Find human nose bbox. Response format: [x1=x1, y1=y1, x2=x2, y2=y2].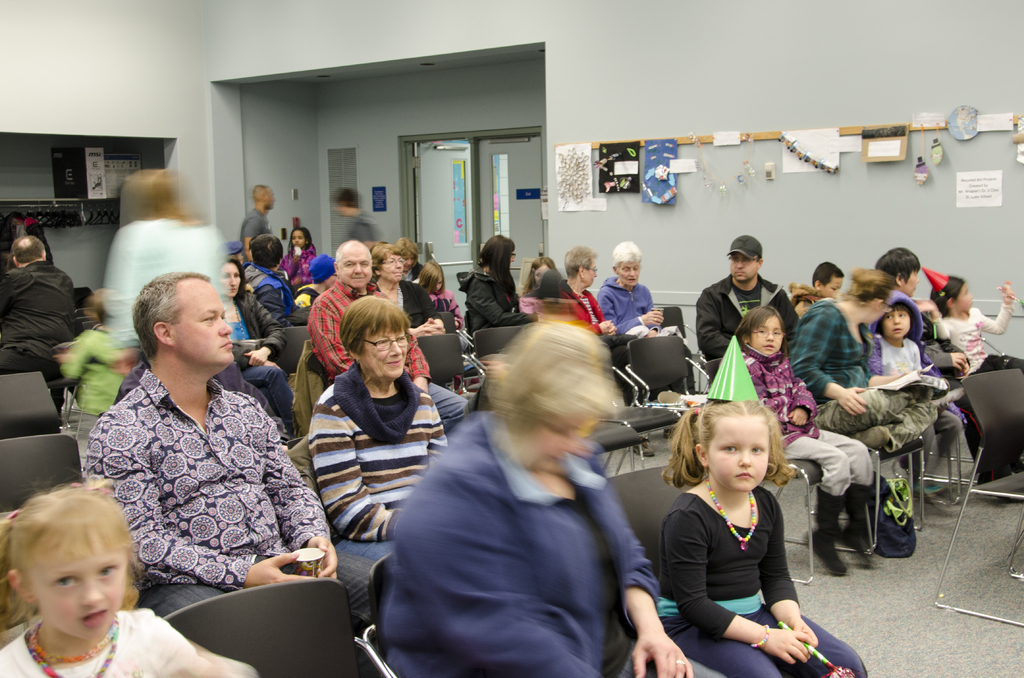
[x1=355, y1=262, x2=360, y2=275].
